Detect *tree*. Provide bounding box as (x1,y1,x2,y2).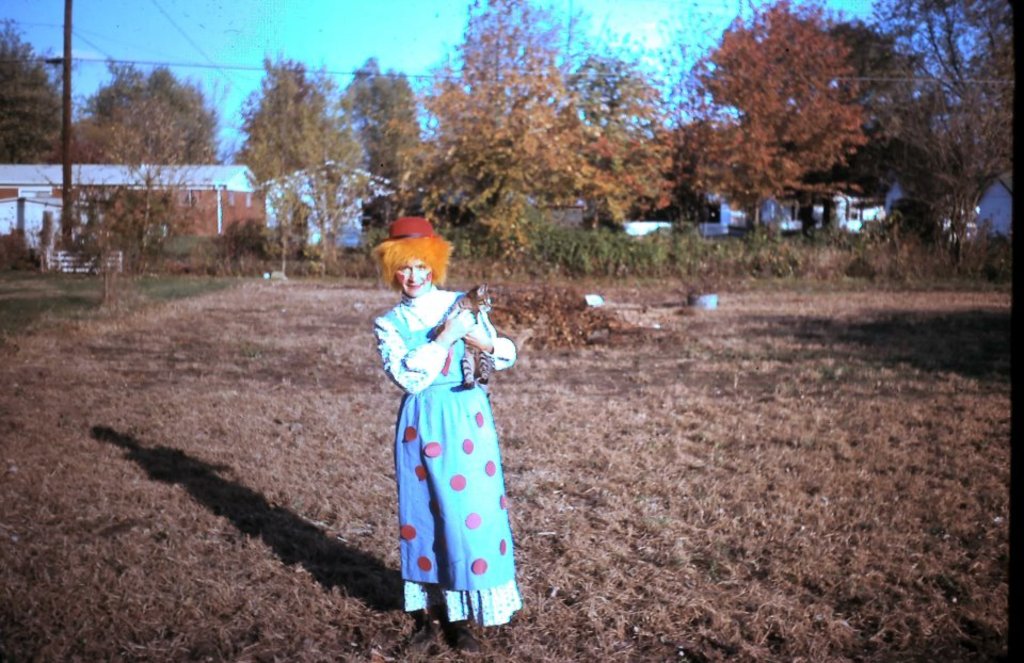
(83,98,195,268).
